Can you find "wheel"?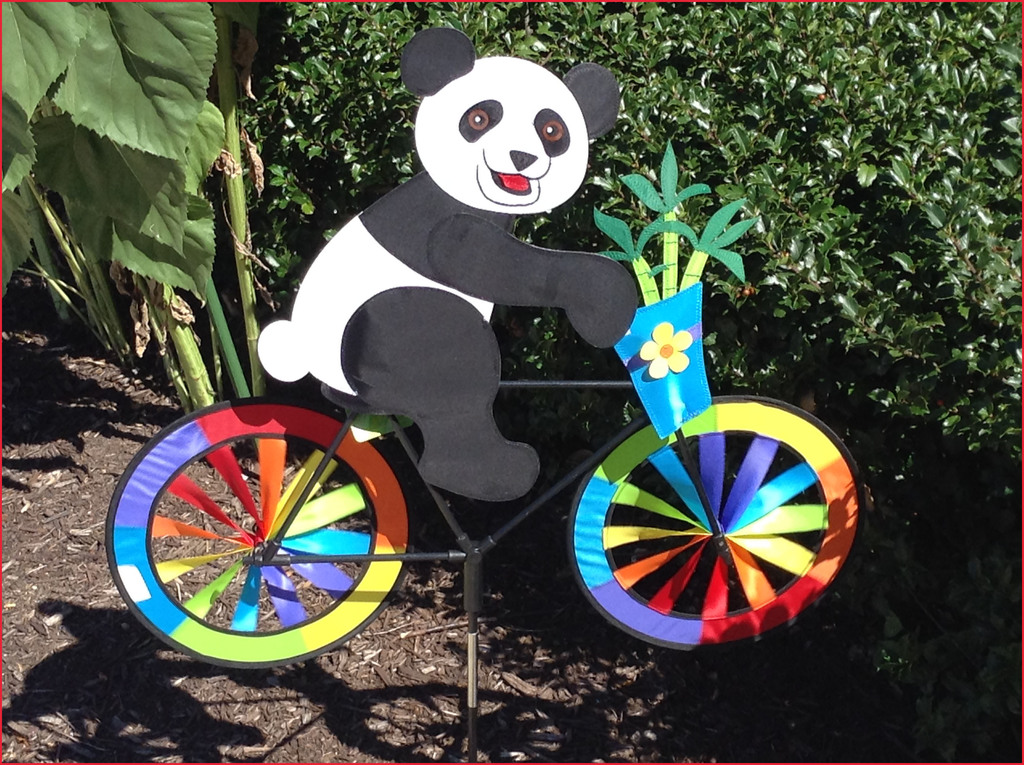
Yes, bounding box: detection(108, 413, 412, 661).
